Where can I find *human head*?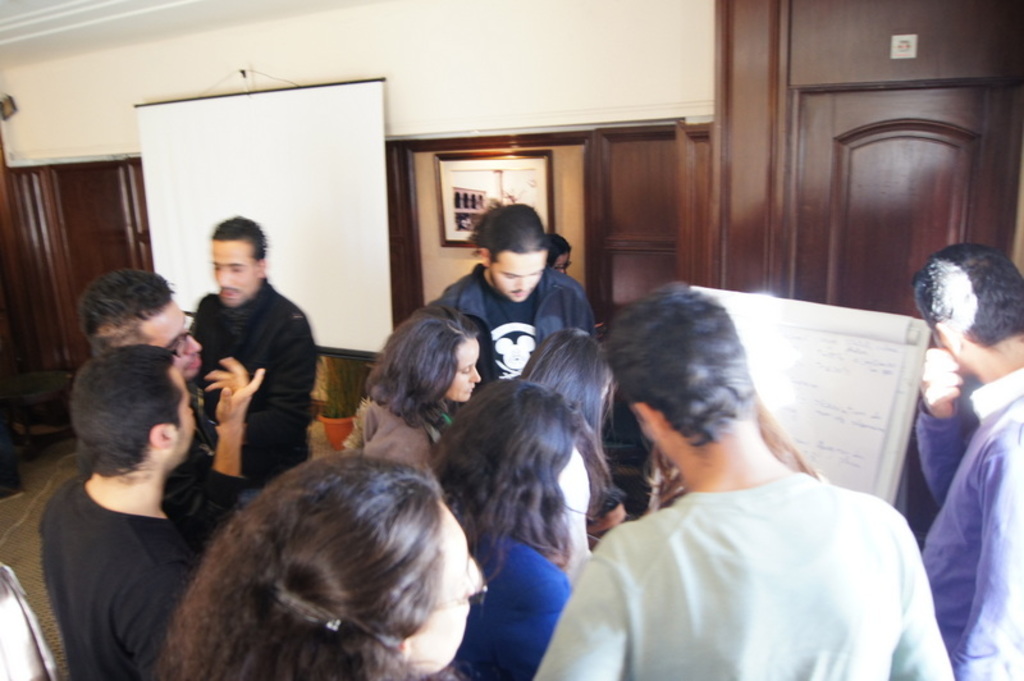
You can find it at locate(209, 452, 488, 680).
